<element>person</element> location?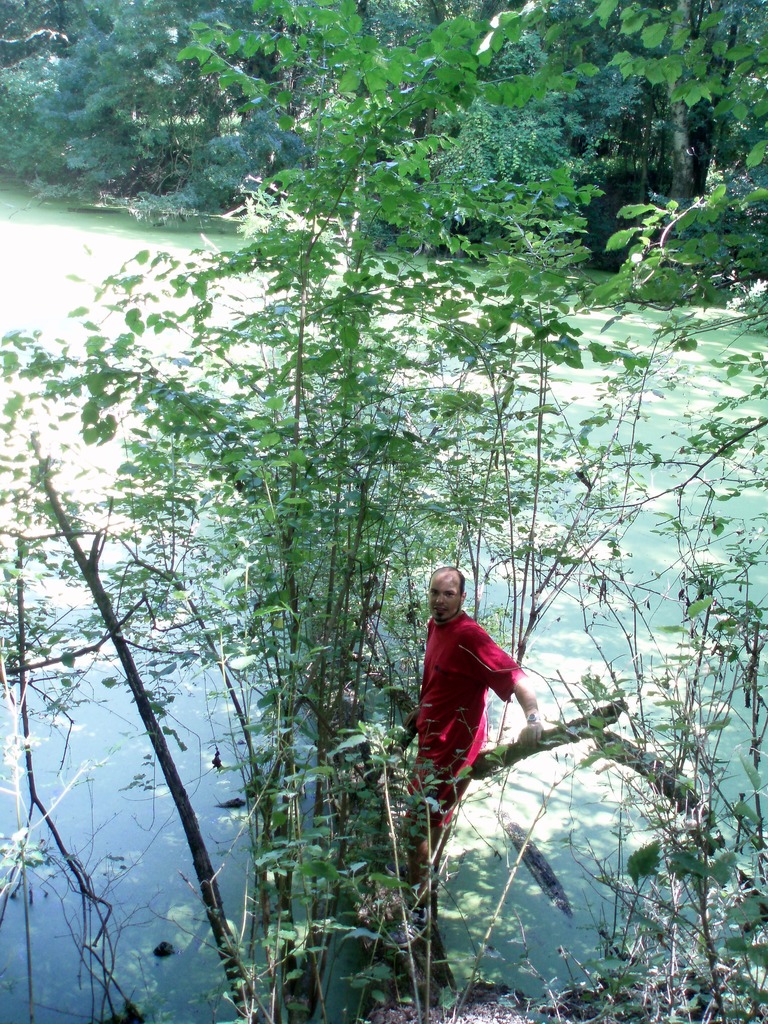
[397,544,534,835]
